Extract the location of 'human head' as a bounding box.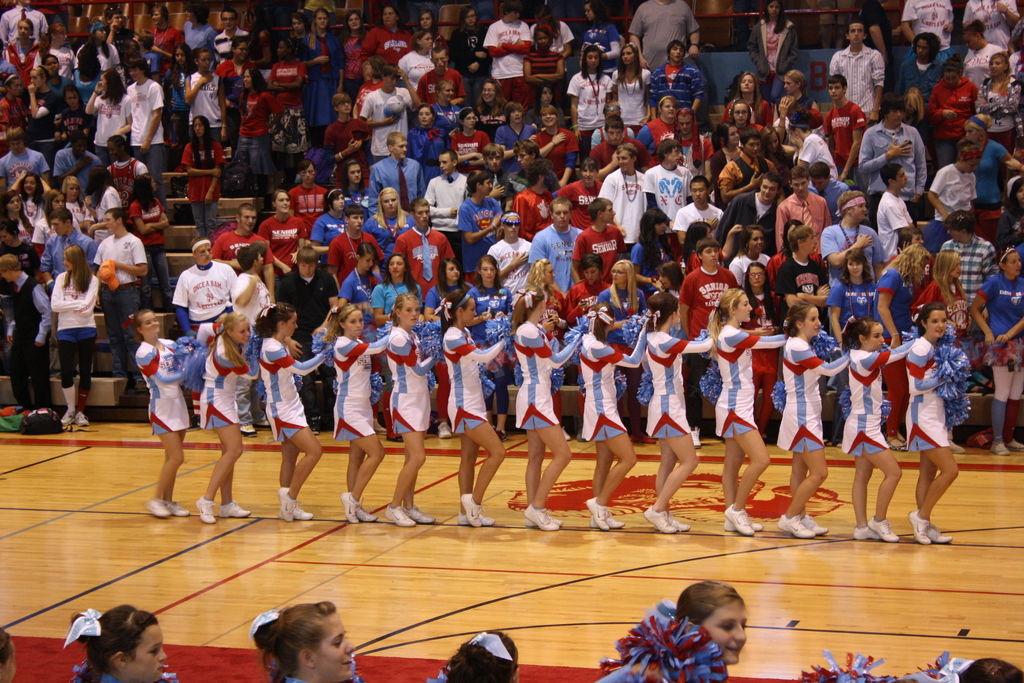
396,293,422,324.
